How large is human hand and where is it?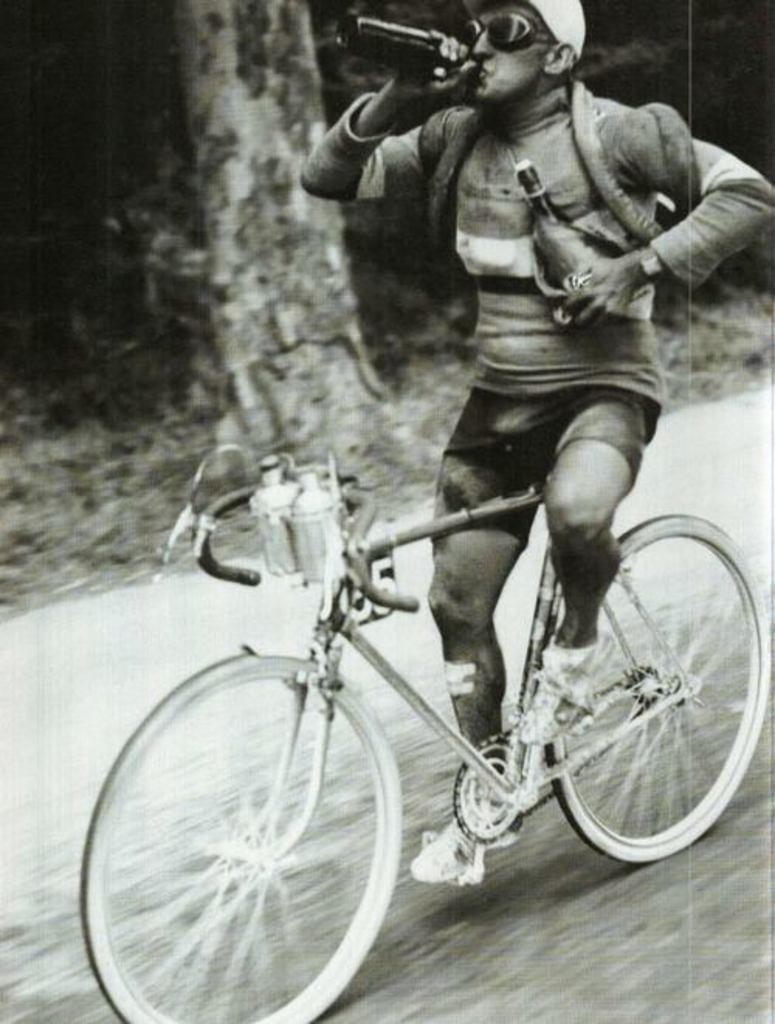
Bounding box: [560, 259, 640, 333].
